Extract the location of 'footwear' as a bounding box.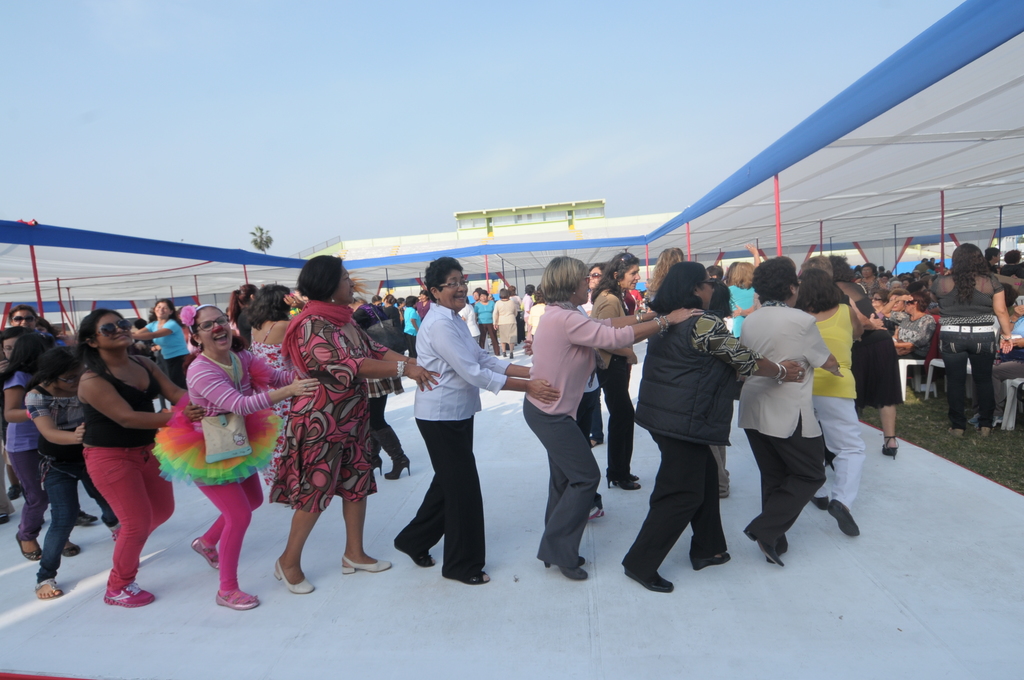
[x1=341, y1=549, x2=395, y2=577].
